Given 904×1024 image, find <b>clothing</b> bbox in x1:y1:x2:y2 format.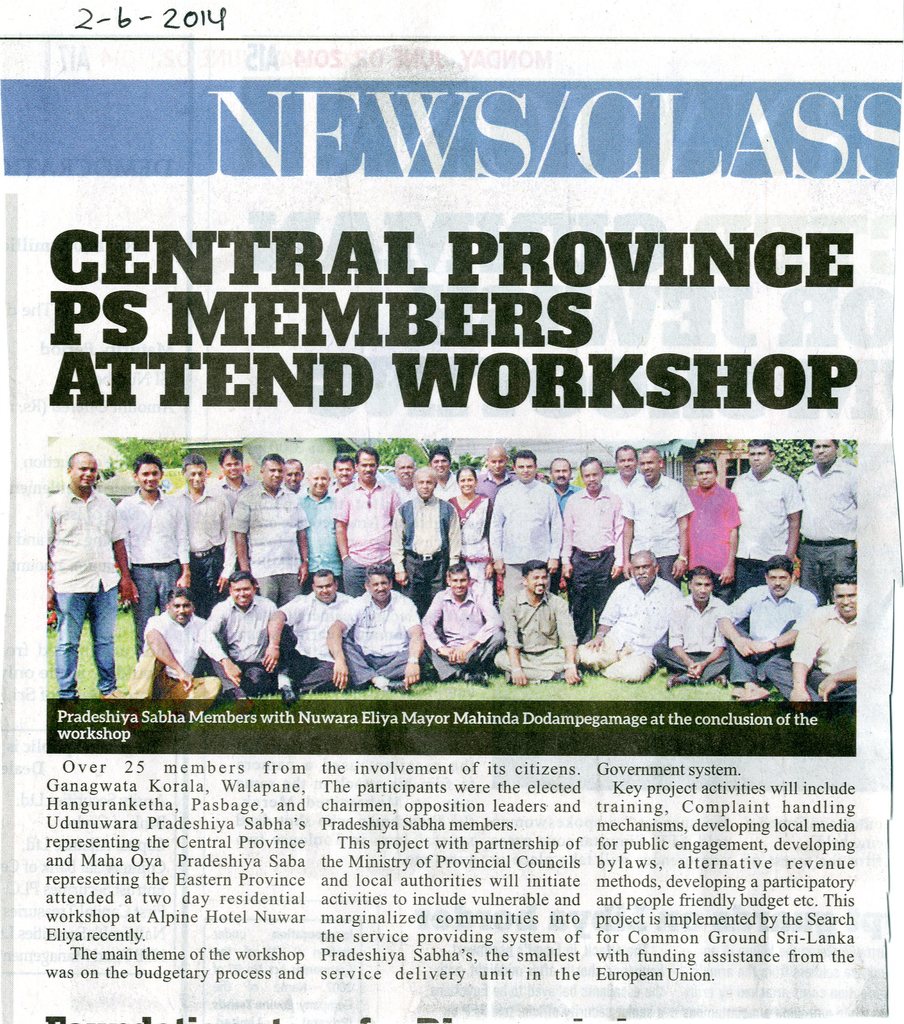
723:567:814:685.
